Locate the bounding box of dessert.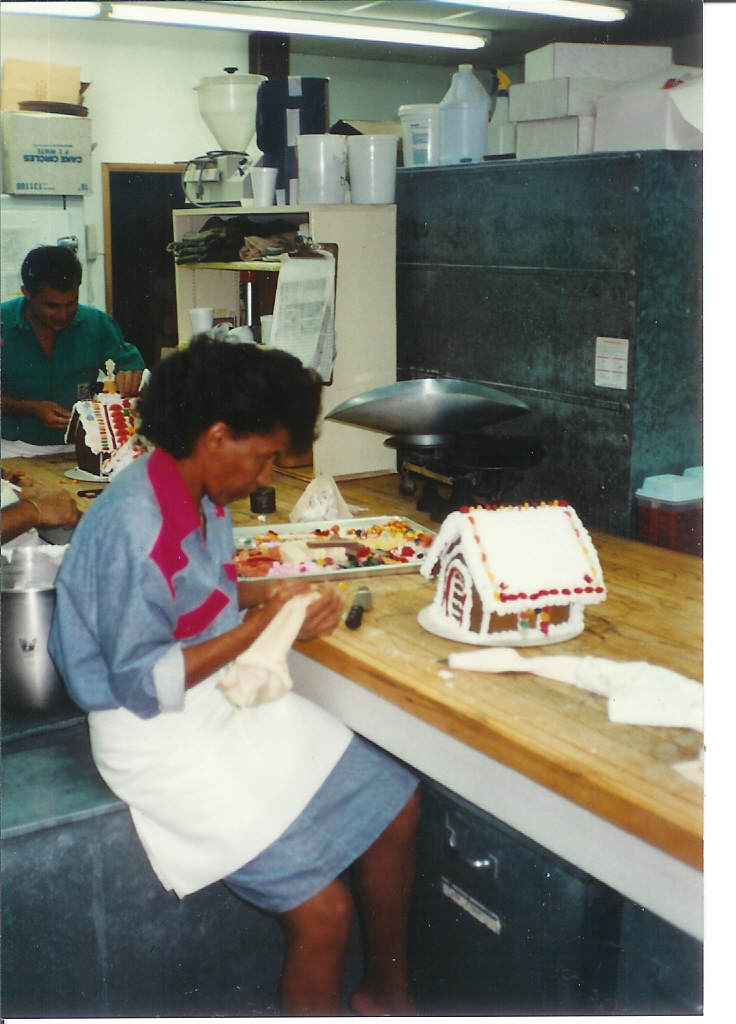
Bounding box: {"left": 235, "top": 521, "right": 443, "bottom": 579}.
